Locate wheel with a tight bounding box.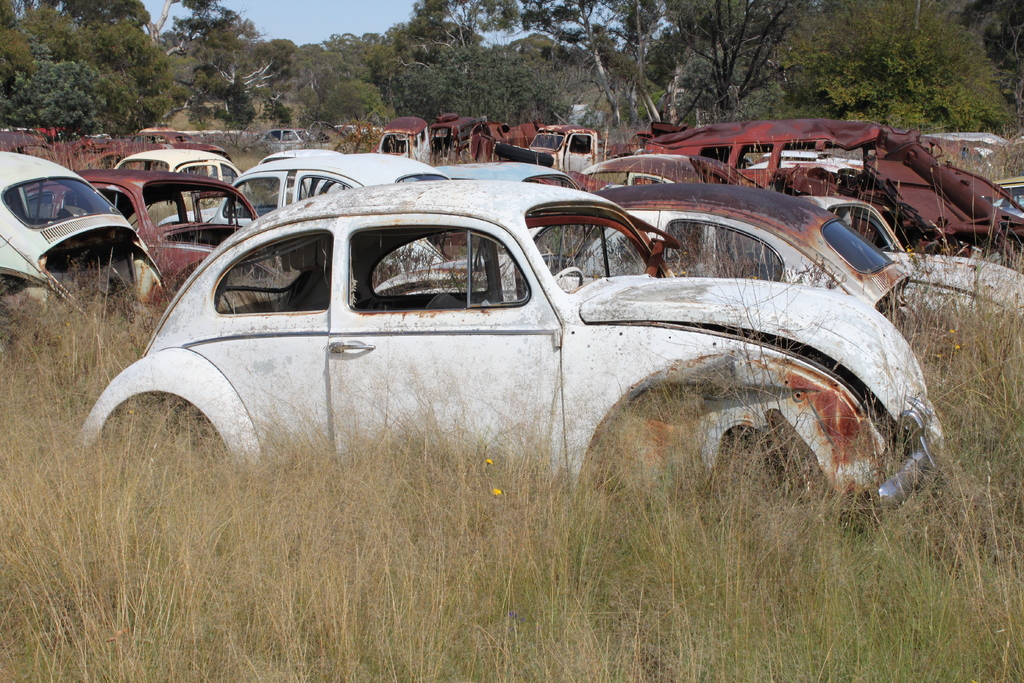
555,266,584,283.
